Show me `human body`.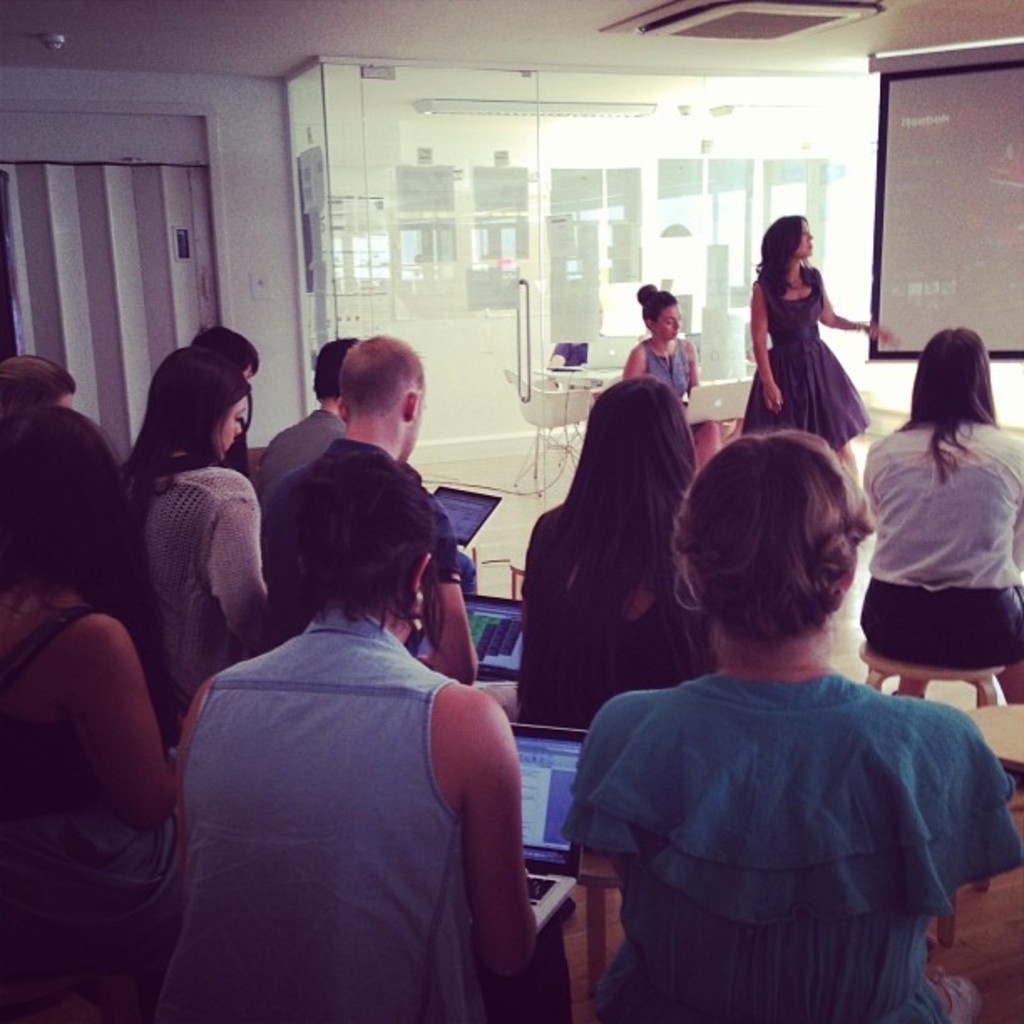
`human body` is here: (left=110, top=351, right=276, bottom=760).
